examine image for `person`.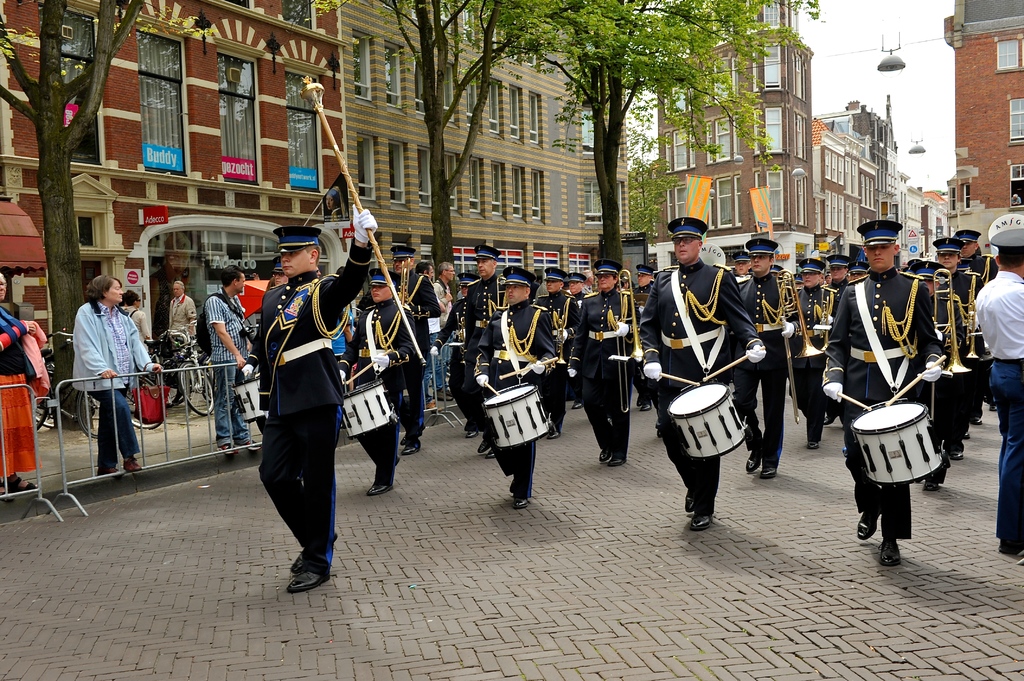
Examination result: bbox(241, 209, 352, 598).
